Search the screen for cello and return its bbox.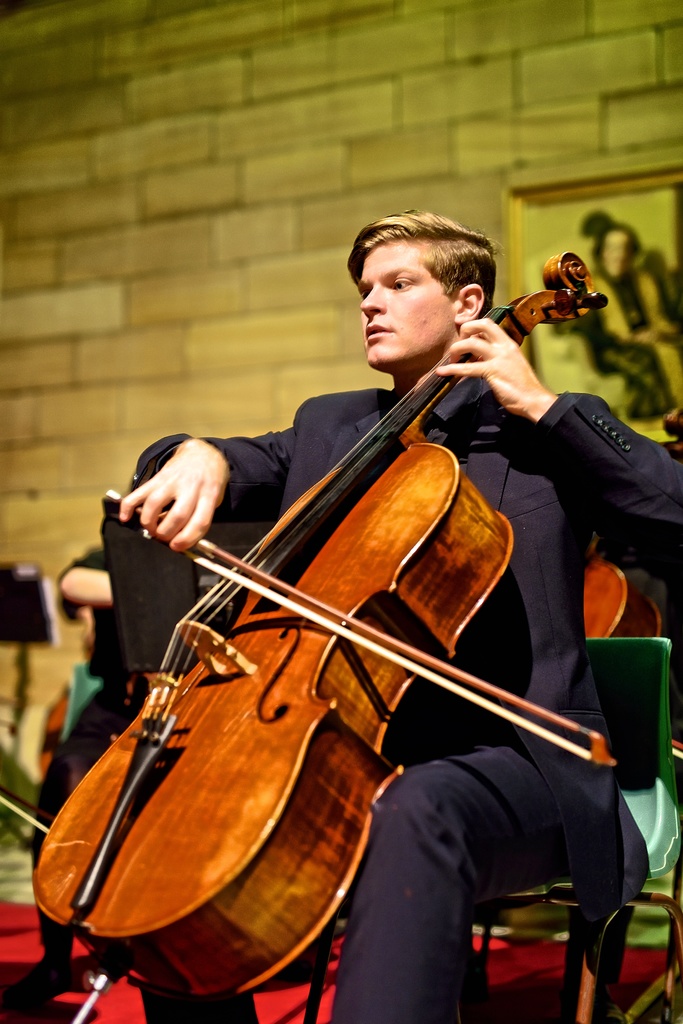
Found: select_region(35, 253, 617, 1023).
